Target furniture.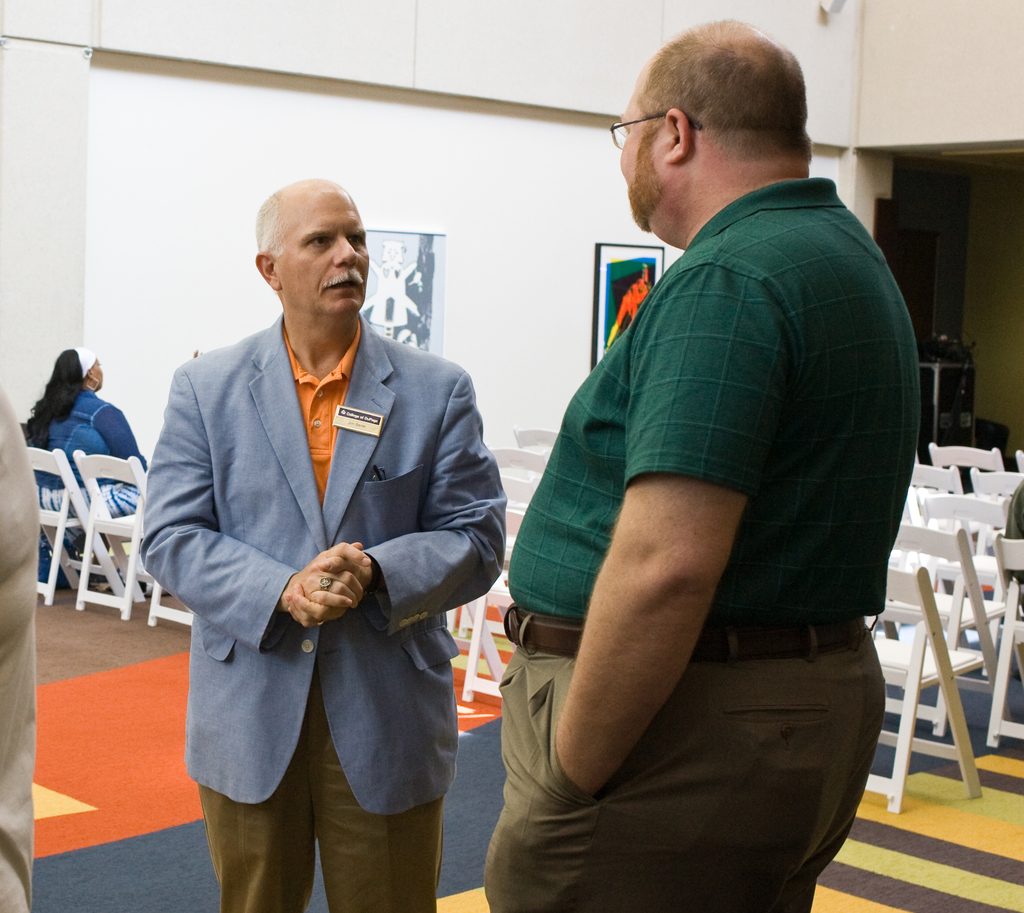
Target region: bbox(70, 450, 156, 622).
